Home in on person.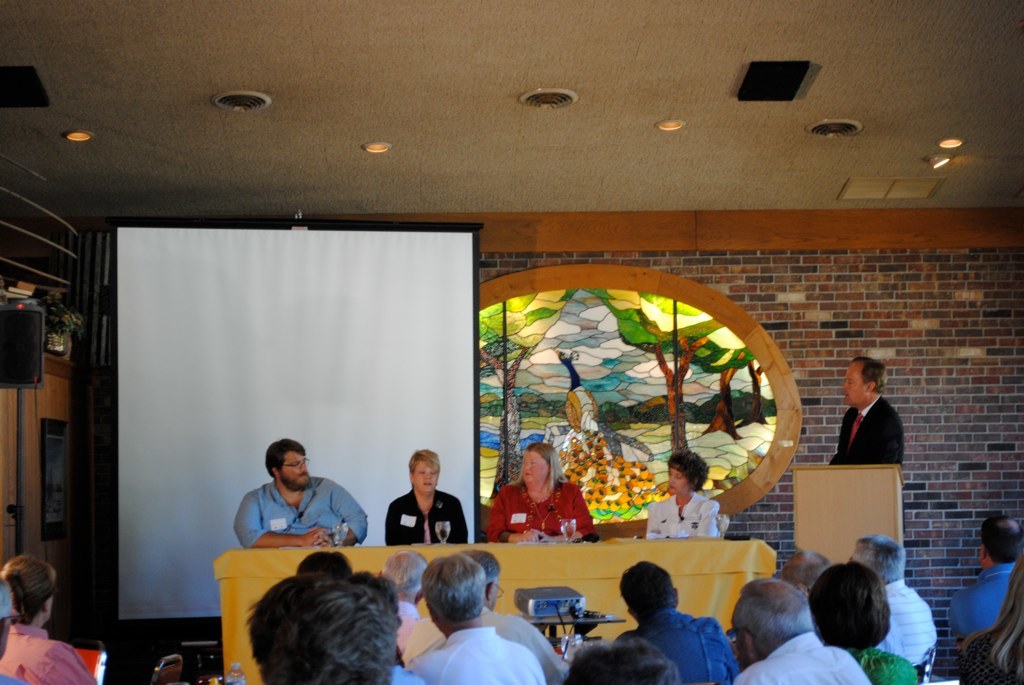
Homed in at [298,553,353,578].
